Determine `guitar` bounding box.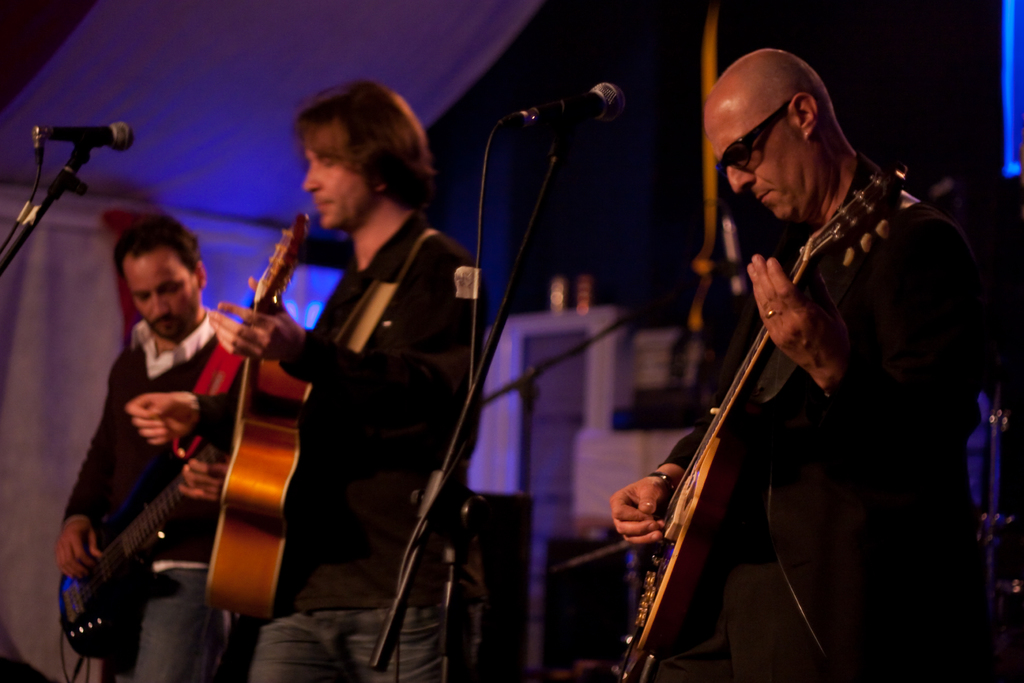
Determined: 205, 211, 317, 625.
